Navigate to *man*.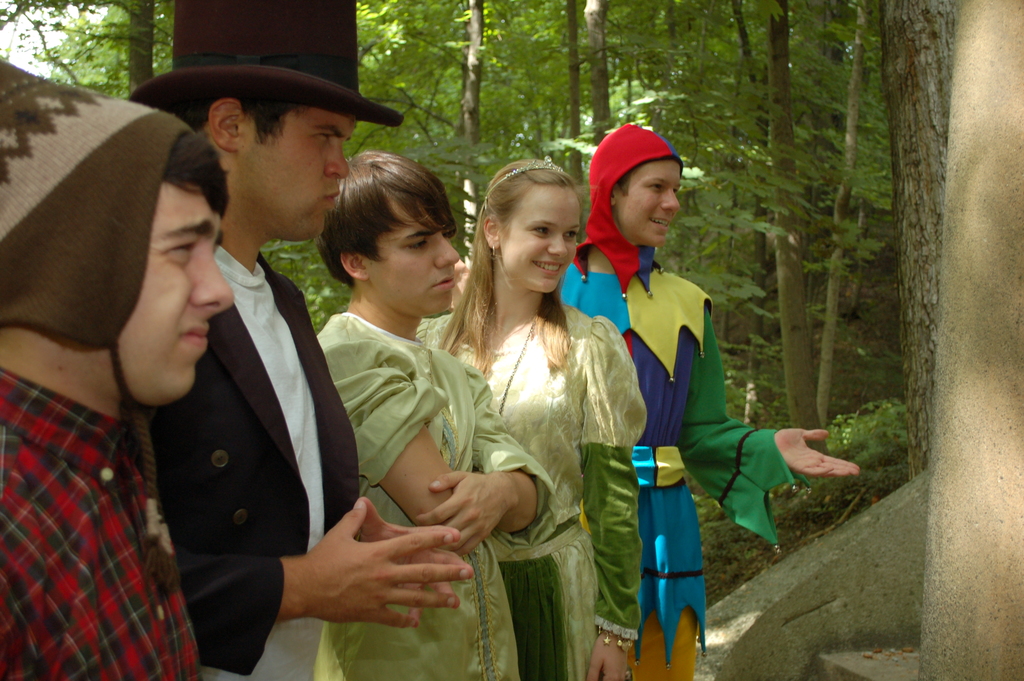
Navigation target: x1=1 y1=62 x2=236 y2=680.
